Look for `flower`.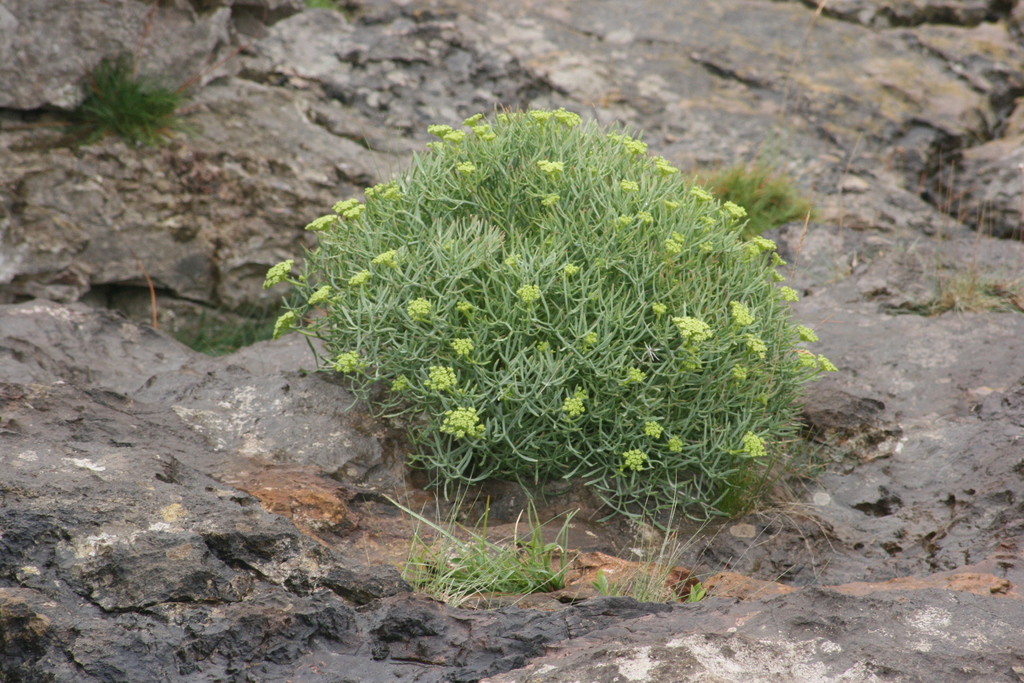
Found: crop(640, 213, 649, 222).
